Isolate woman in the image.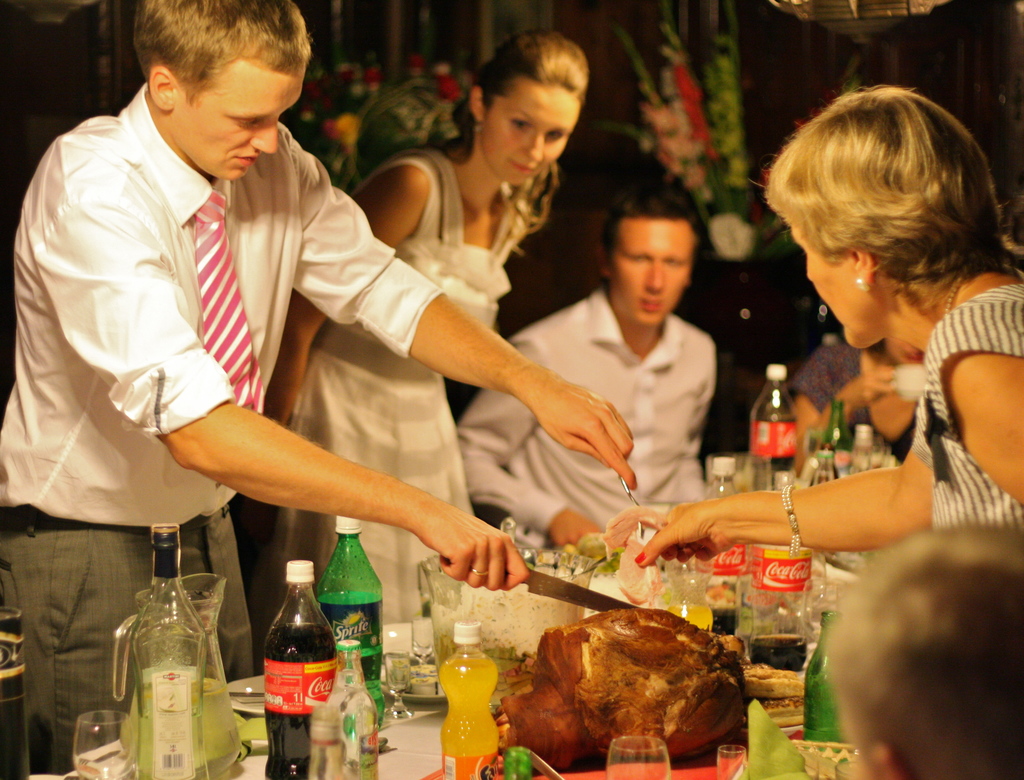
Isolated region: <bbox>264, 22, 605, 633</bbox>.
